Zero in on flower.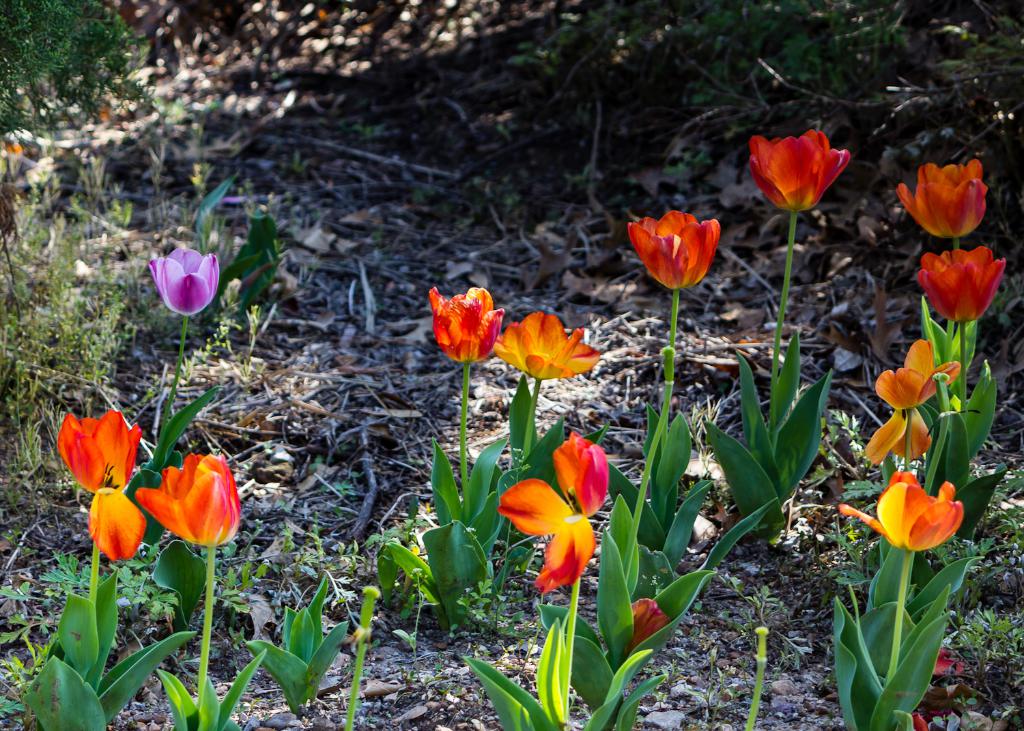
Zeroed in: (left=874, top=476, right=982, bottom=554).
